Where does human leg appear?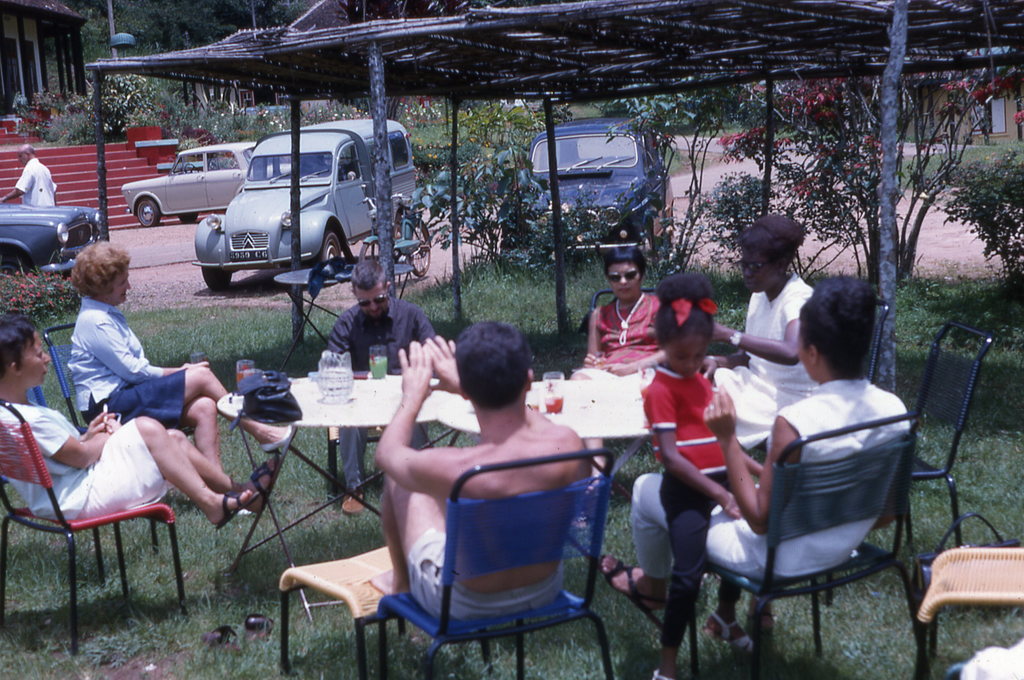
Appears at [170,428,277,512].
